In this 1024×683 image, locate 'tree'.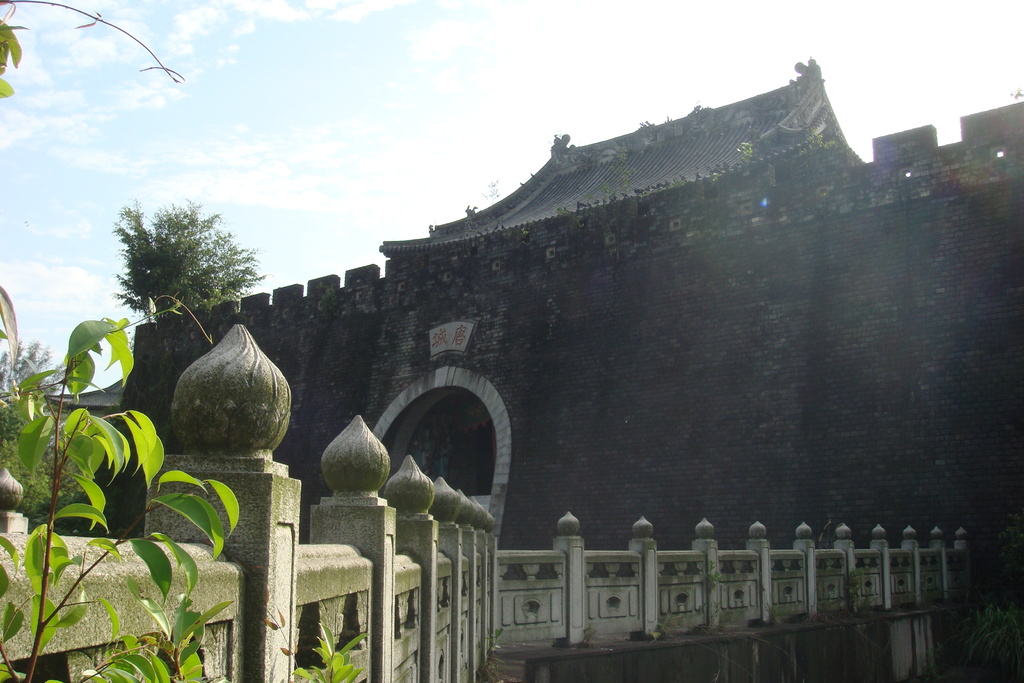
Bounding box: rect(104, 197, 268, 324).
